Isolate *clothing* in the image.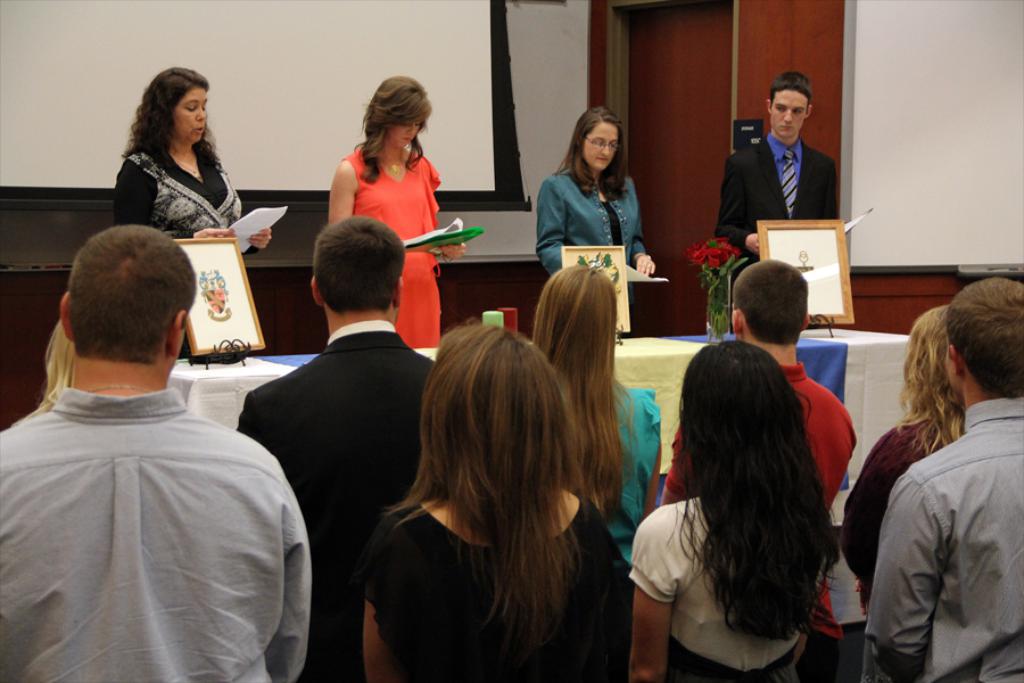
Isolated region: bbox(114, 147, 251, 241).
